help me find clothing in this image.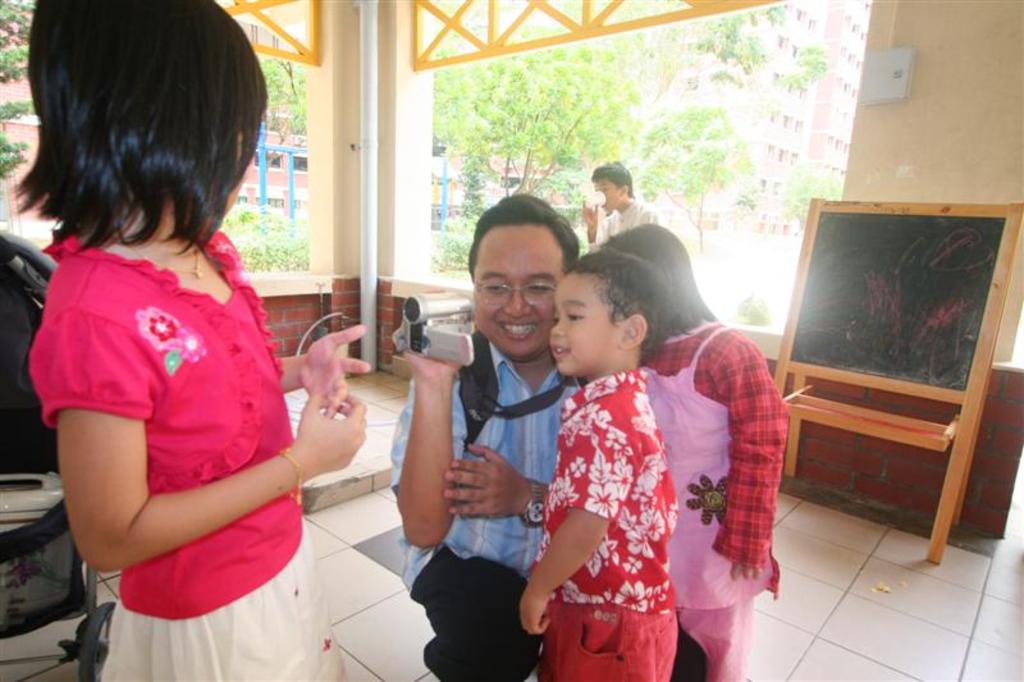
Found it: rect(381, 326, 712, 681).
